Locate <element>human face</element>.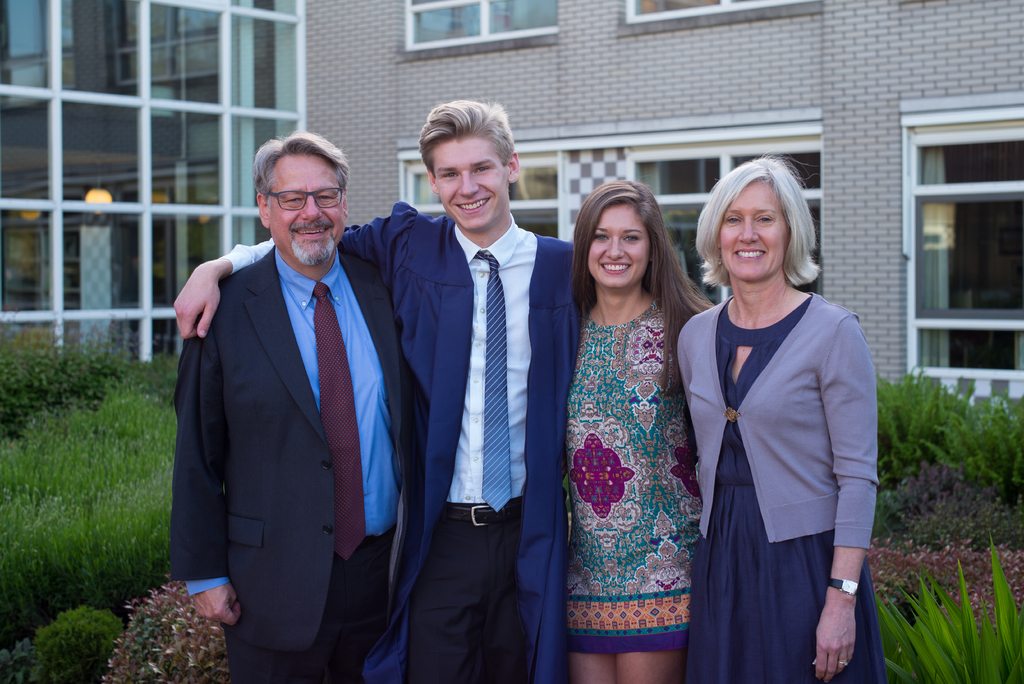
Bounding box: {"left": 587, "top": 202, "right": 651, "bottom": 287}.
